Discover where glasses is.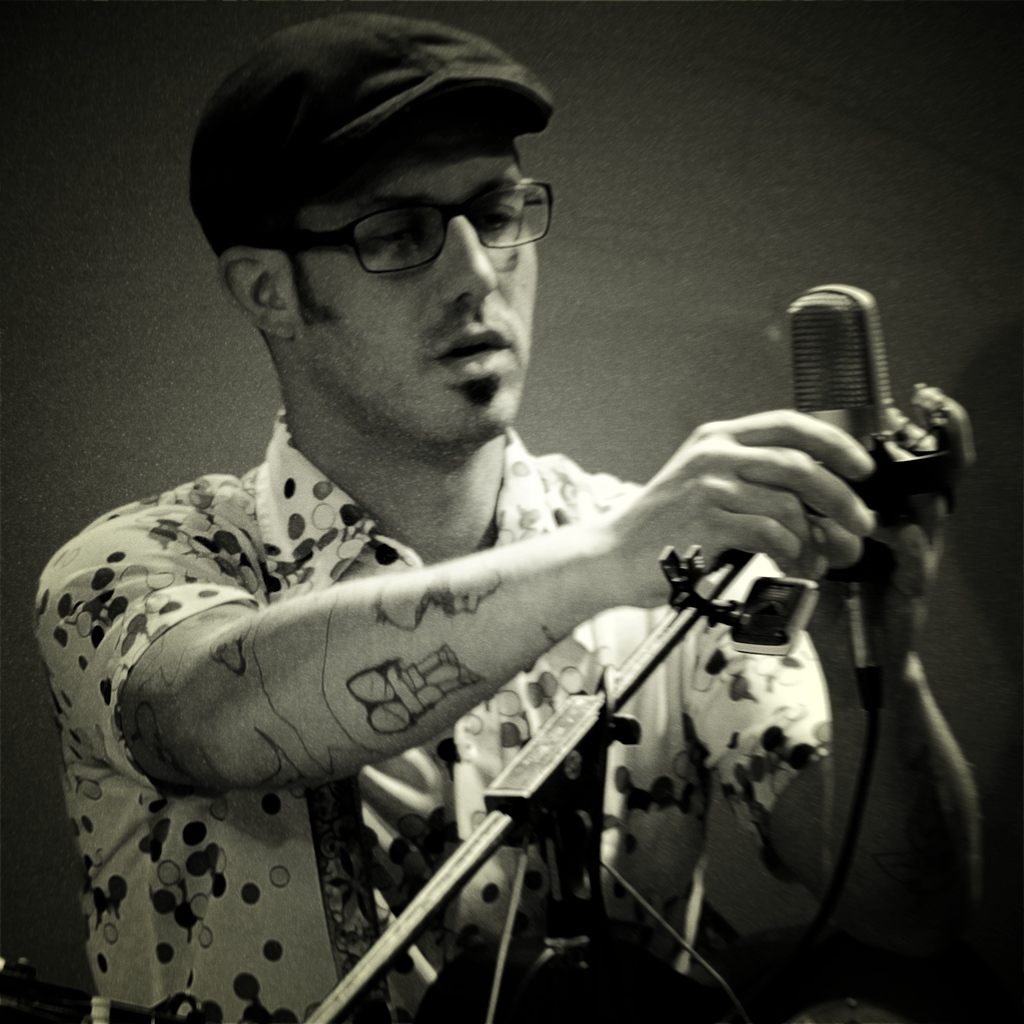
Discovered at <bbox>227, 172, 554, 281</bbox>.
